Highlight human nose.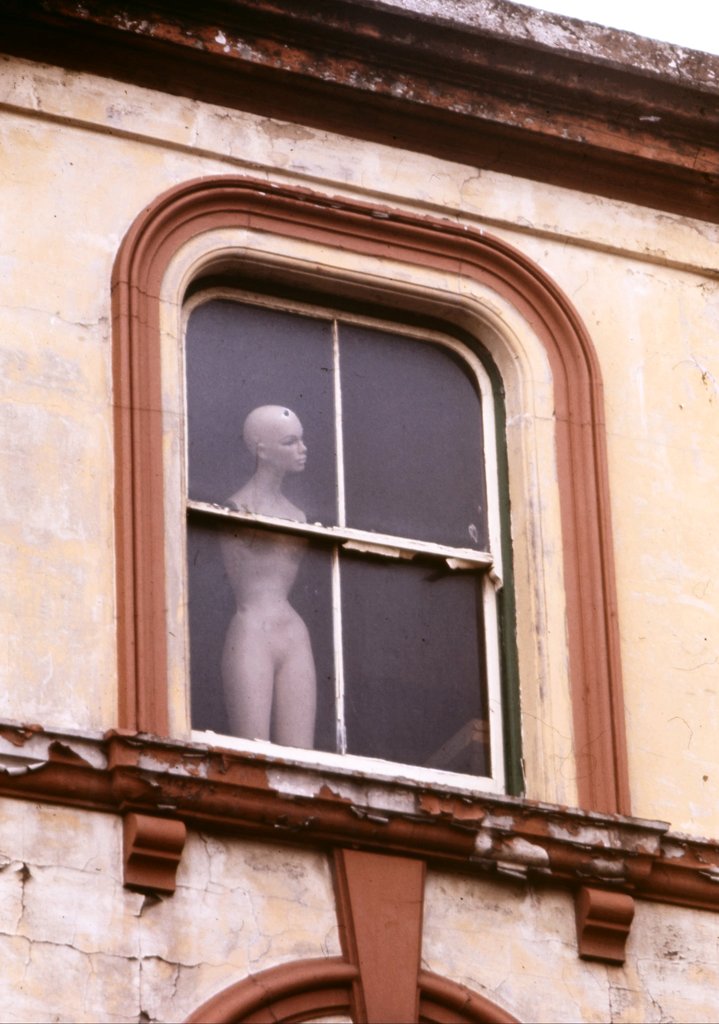
Highlighted region: left=295, top=437, right=307, bottom=453.
